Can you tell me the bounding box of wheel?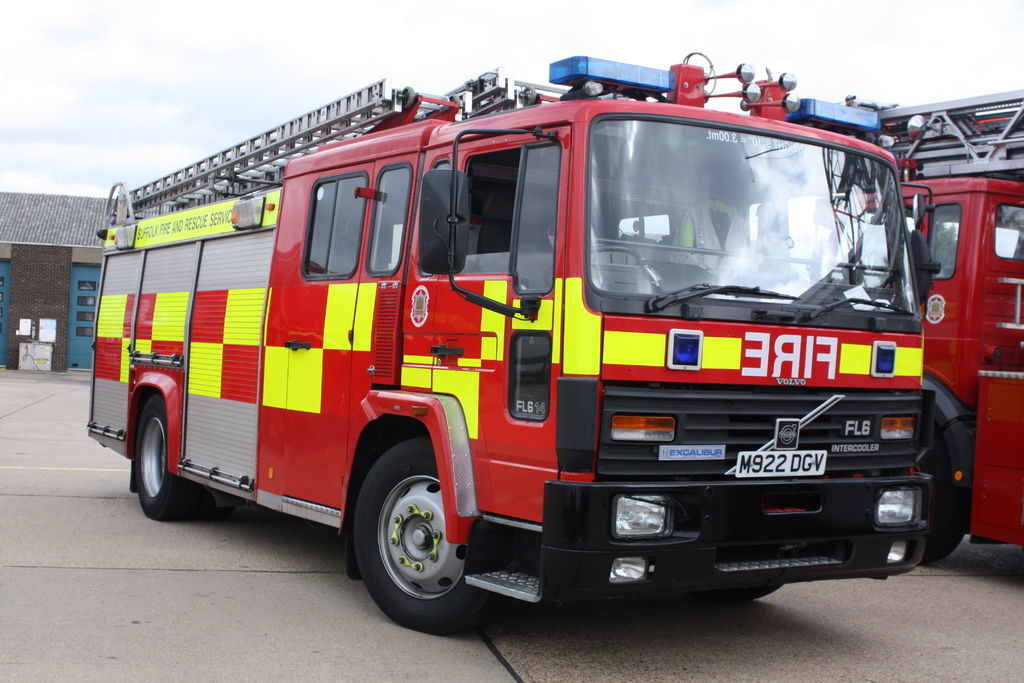
pyautogui.locateOnScreen(705, 587, 778, 607).
